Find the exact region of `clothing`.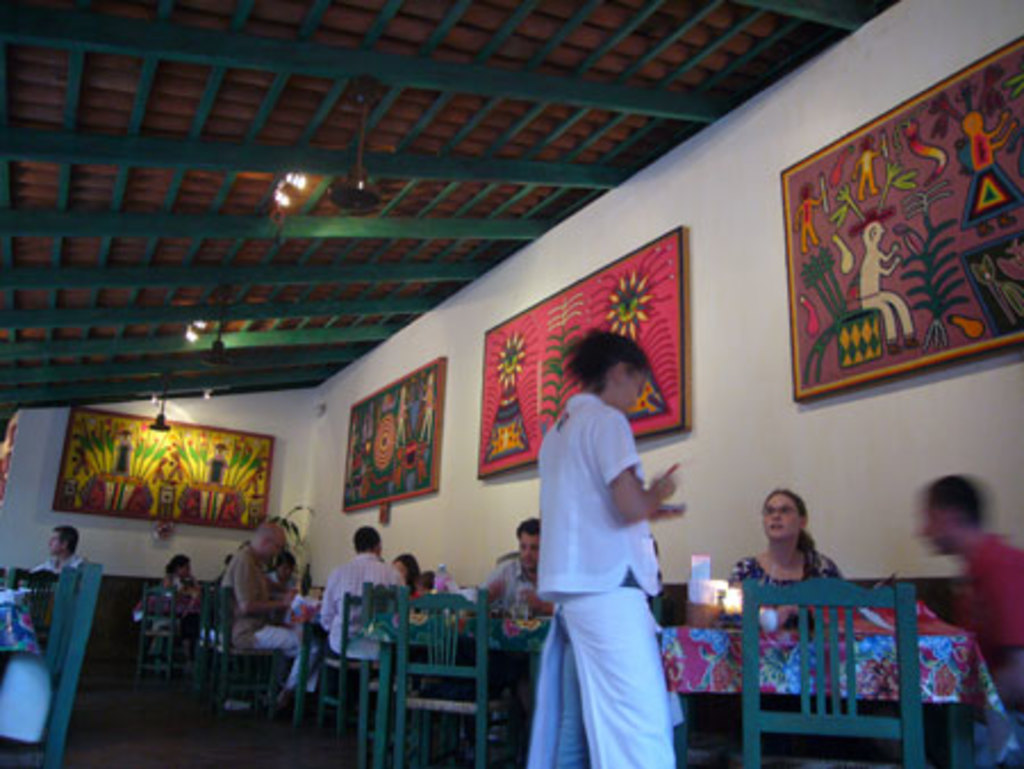
Exact region: {"x1": 726, "y1": 562, "x2": 851, "y2": 630}.
